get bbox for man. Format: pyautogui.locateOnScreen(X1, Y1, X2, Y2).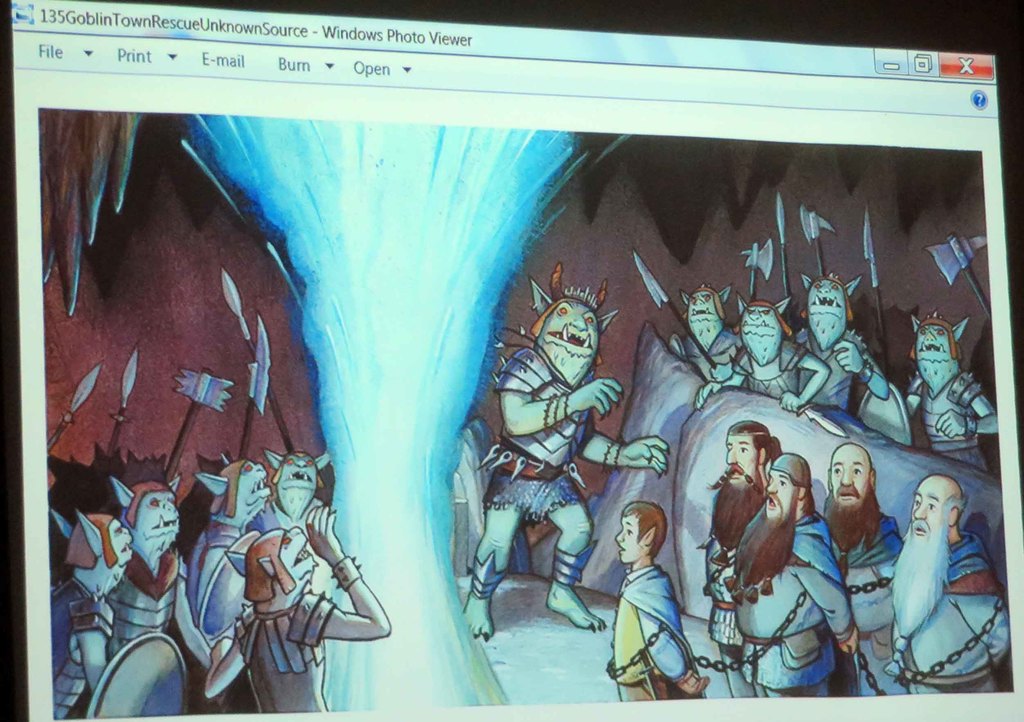
pyautogui.locateOnScreen(695, 420, 779, 694).
